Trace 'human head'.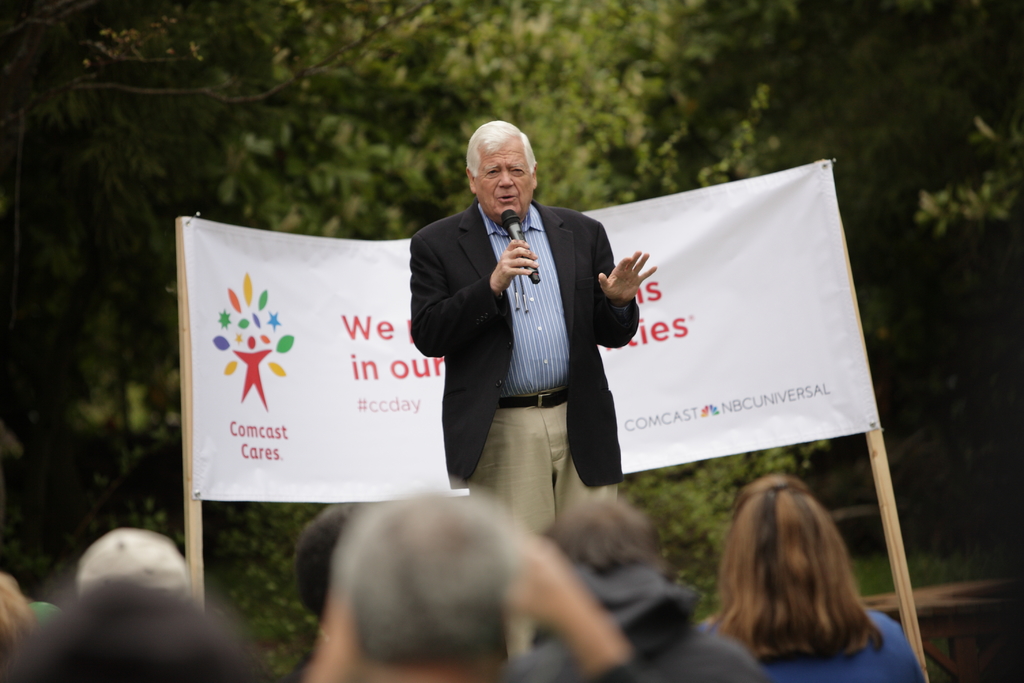
Traced to rect(0, 582, 35, 682).
